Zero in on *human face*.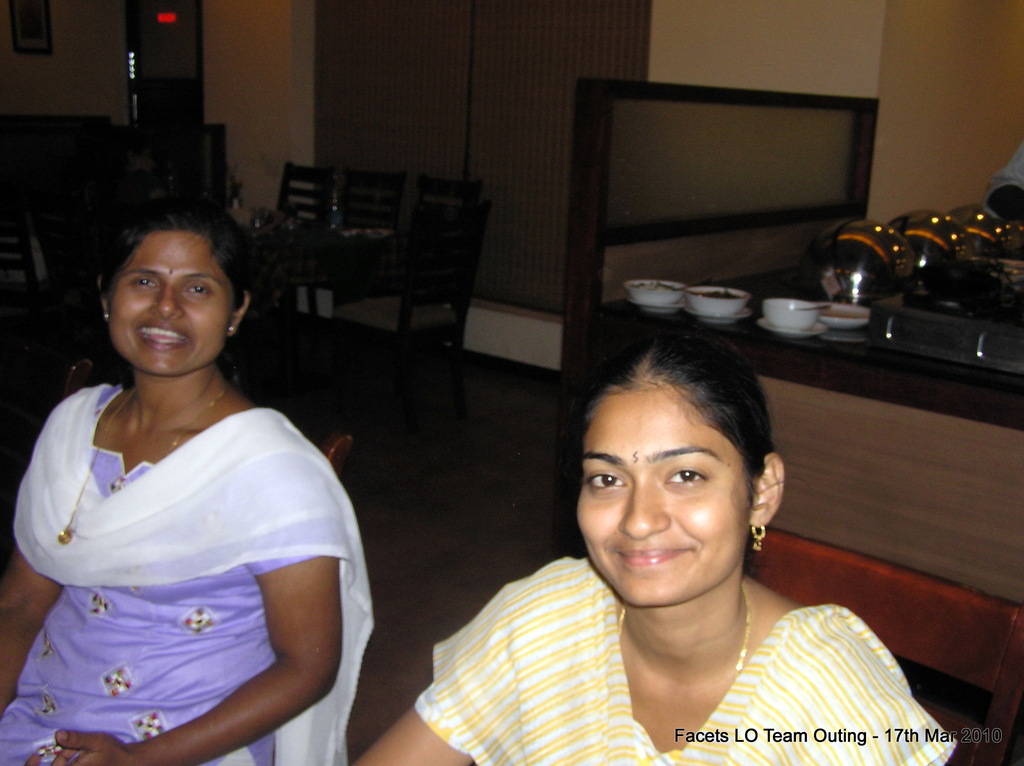
Zeroed in: x1=570, y1=376, x2=753, y2=605.
